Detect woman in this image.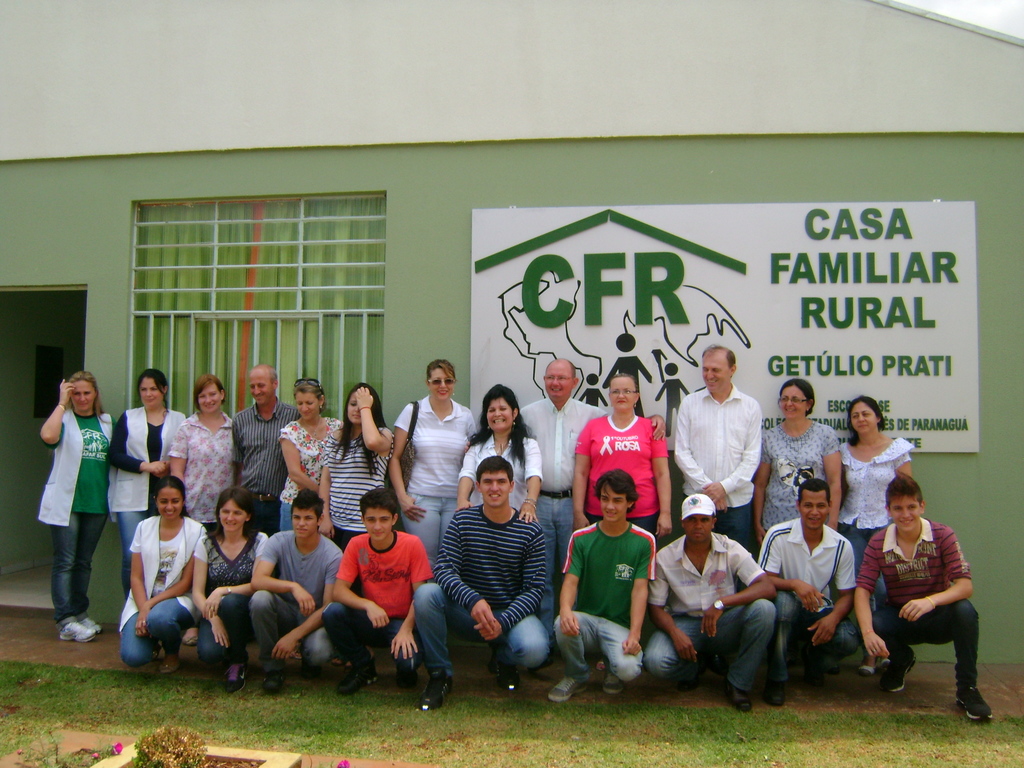
Detection: 277, 376, 340, 532.
